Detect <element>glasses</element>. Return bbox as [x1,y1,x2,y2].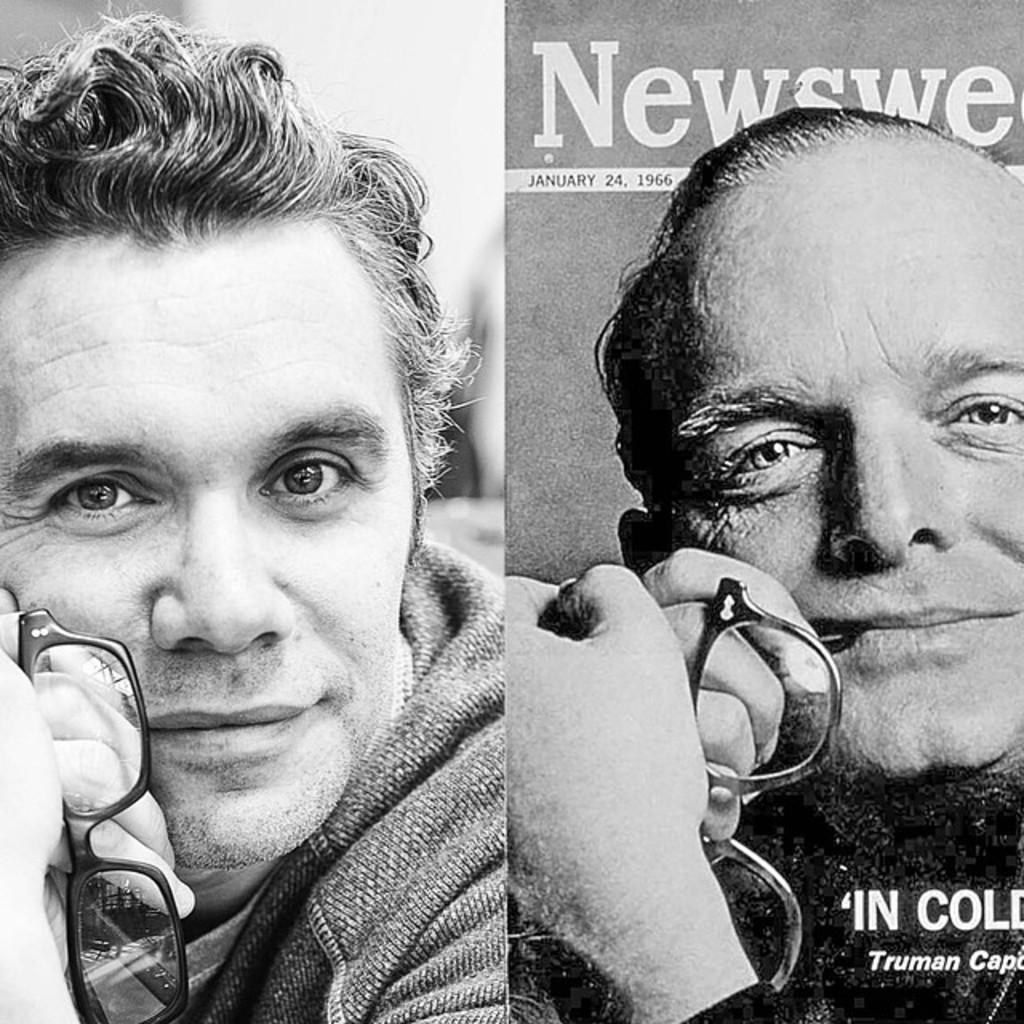
[694,582,842,984].
